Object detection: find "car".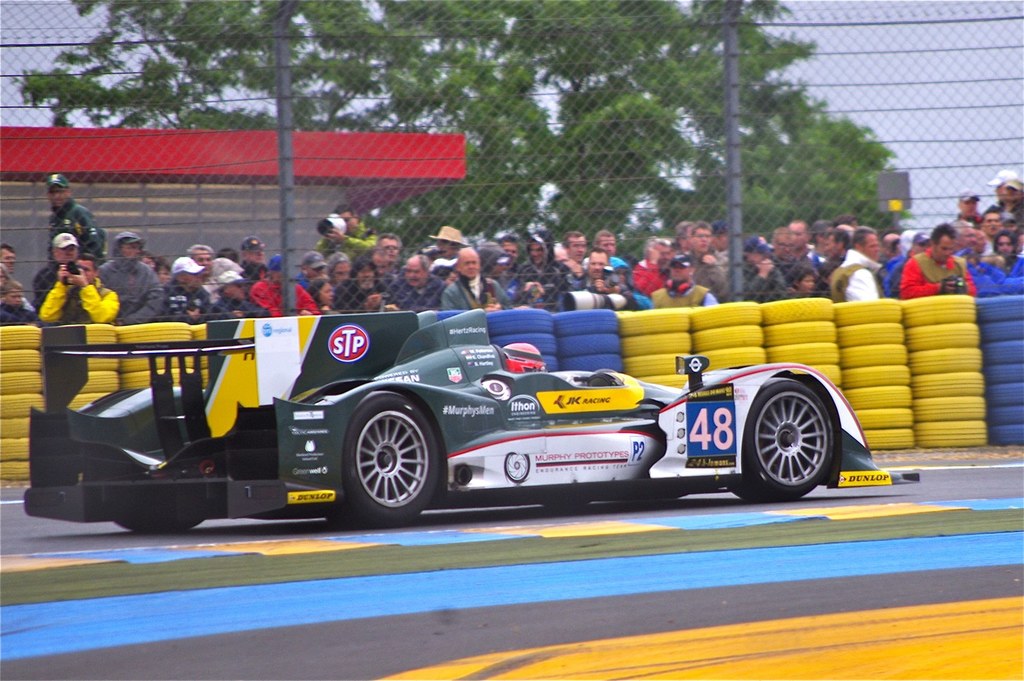
[58,288,930,534].
